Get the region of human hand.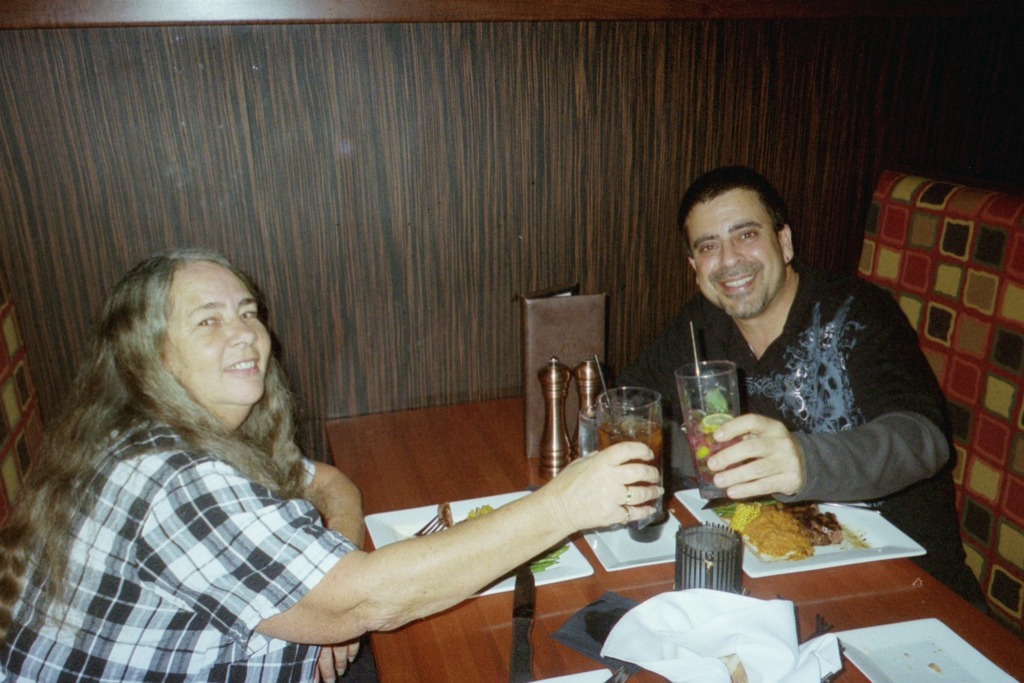
l=705, t=411, r=803, b=500.
